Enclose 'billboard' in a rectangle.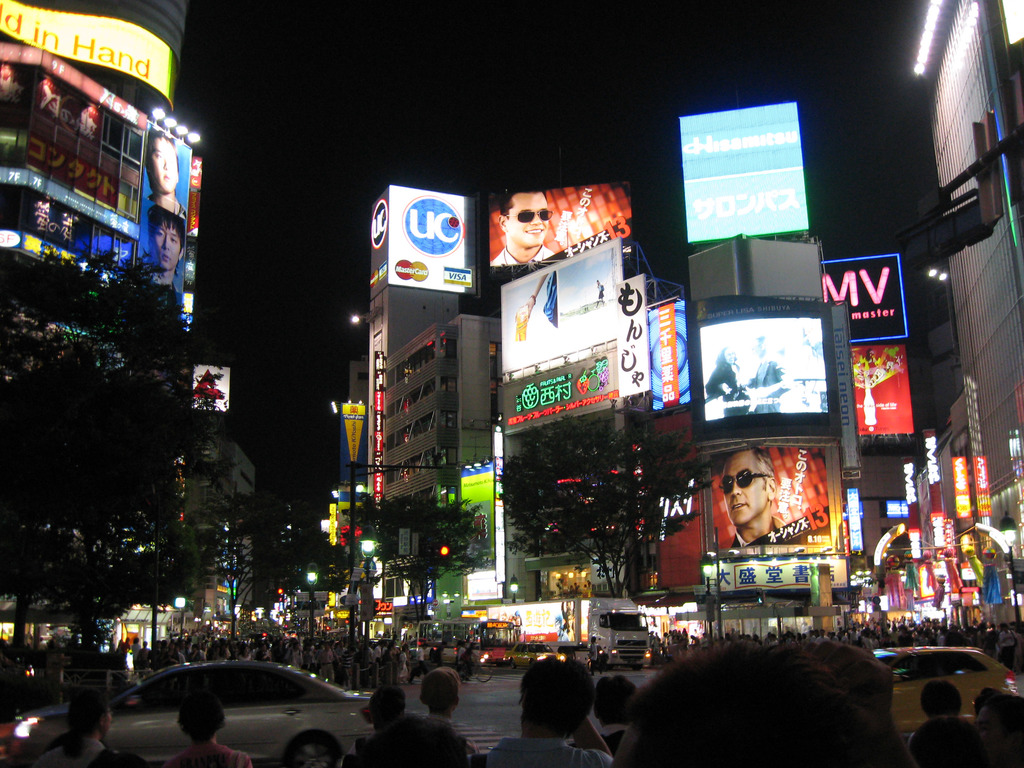
3,0,177,113.
